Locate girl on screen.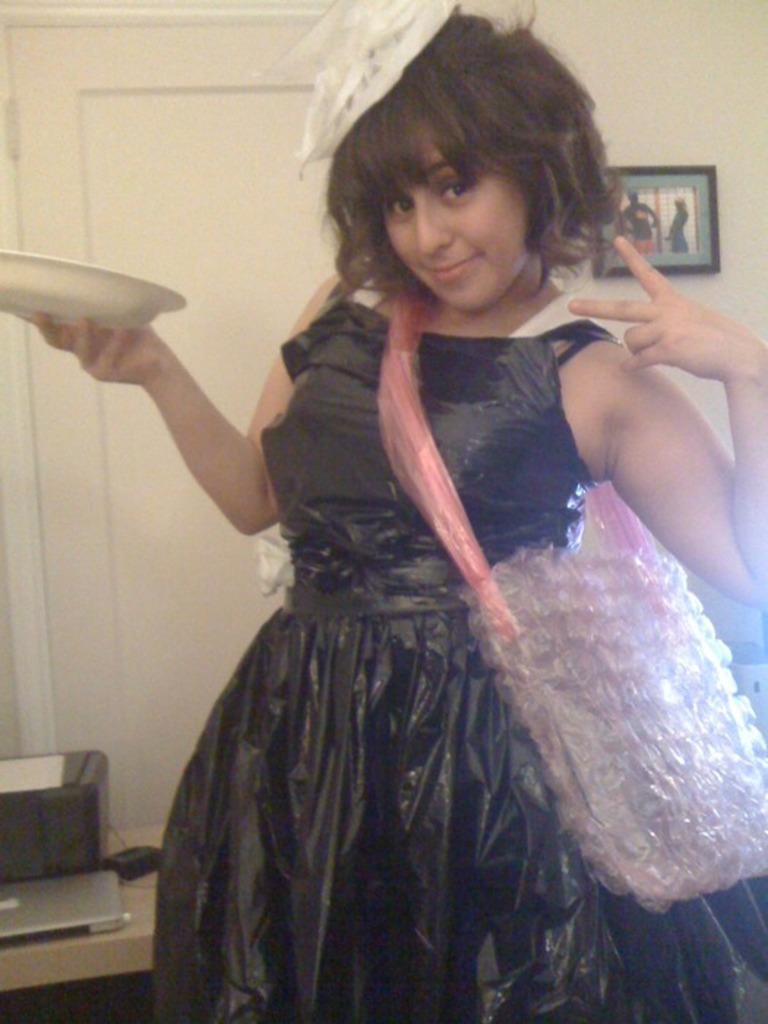
On screen at [x1=29, y1=16, x2=767, y2=1023].
